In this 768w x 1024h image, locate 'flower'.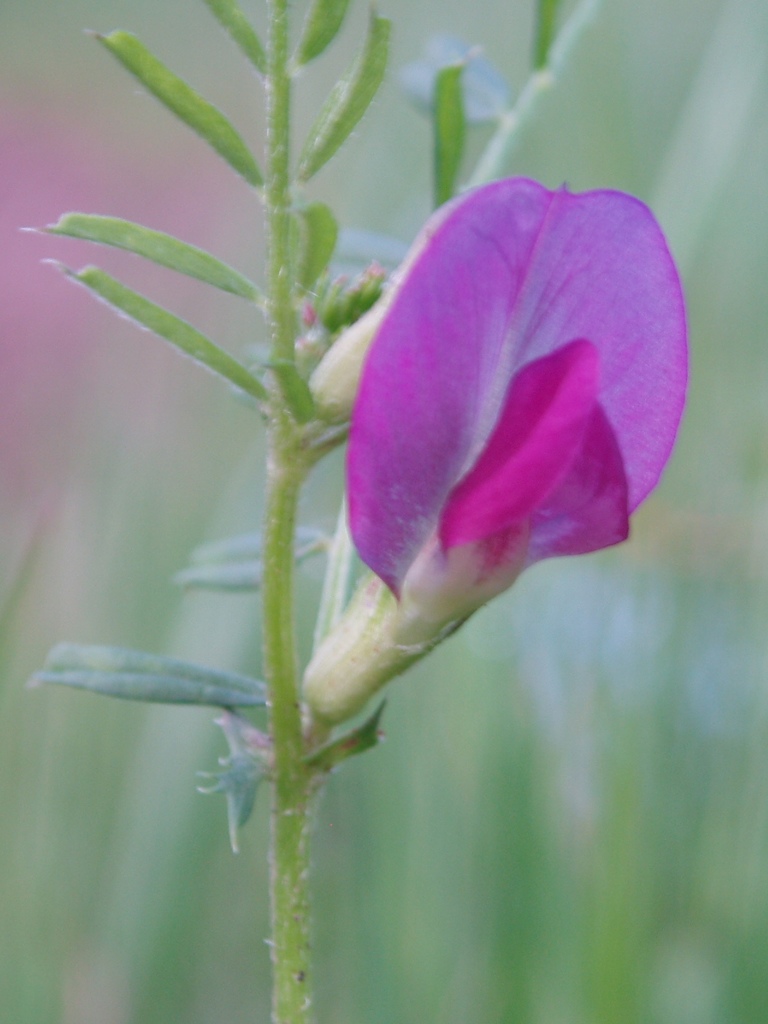
Bounding box: detection(303, 161, 695, 721).
